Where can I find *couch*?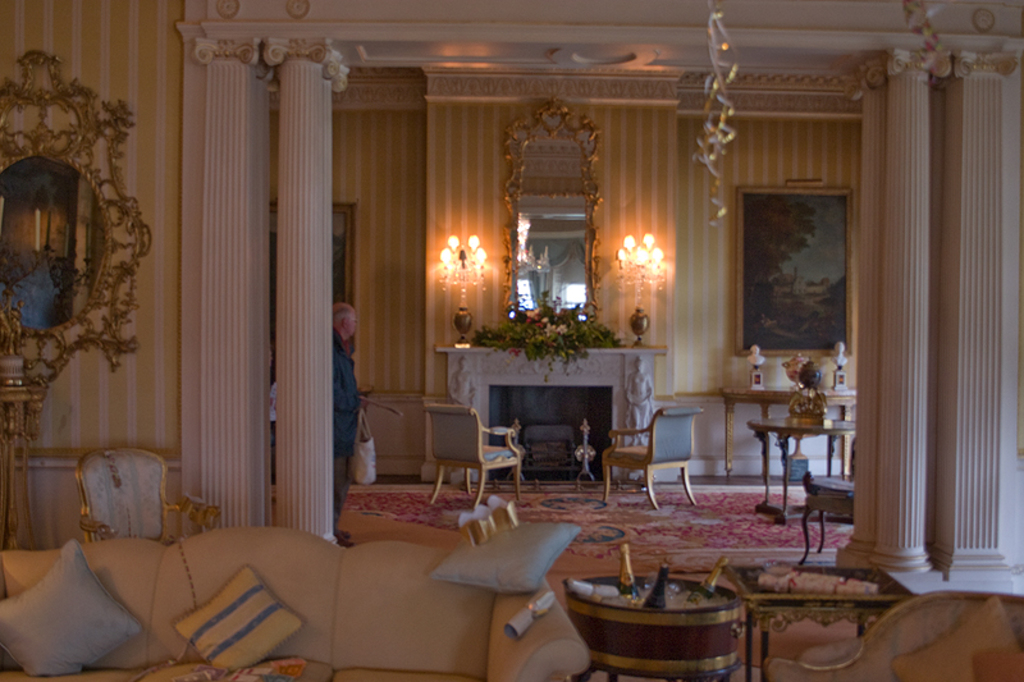
You can find it at (x1=20, y1=486, x2=607, y2=660).
